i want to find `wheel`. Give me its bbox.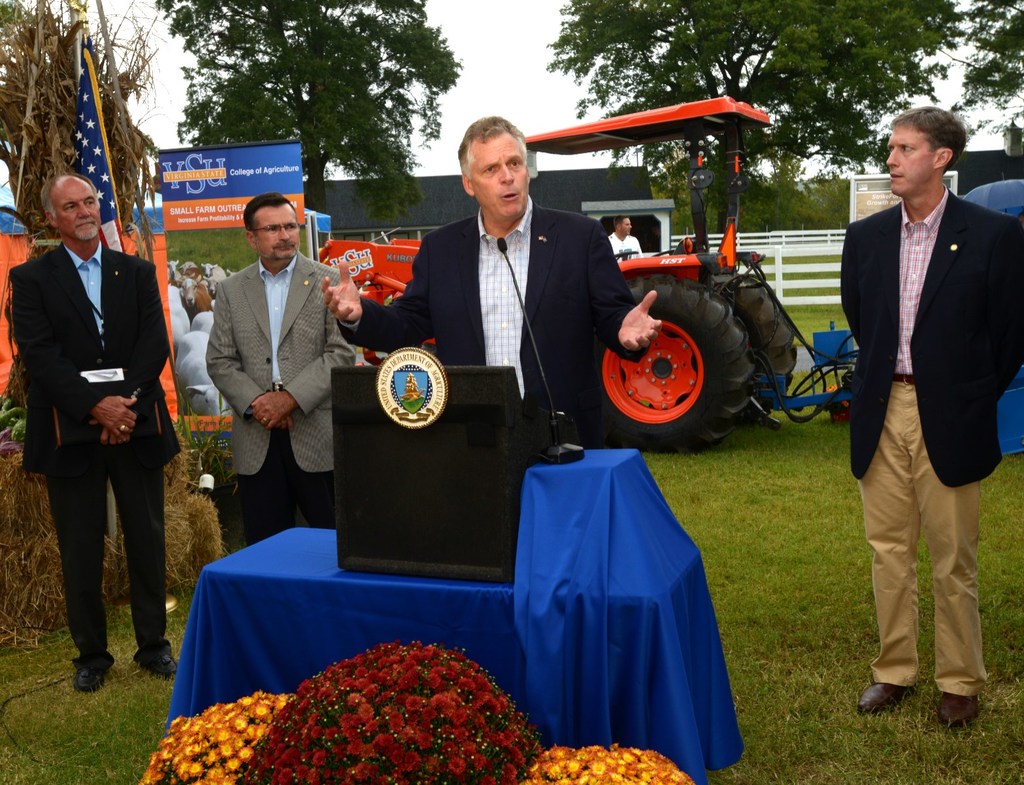
x1=721 y1=276 x2=799 y2=407.
